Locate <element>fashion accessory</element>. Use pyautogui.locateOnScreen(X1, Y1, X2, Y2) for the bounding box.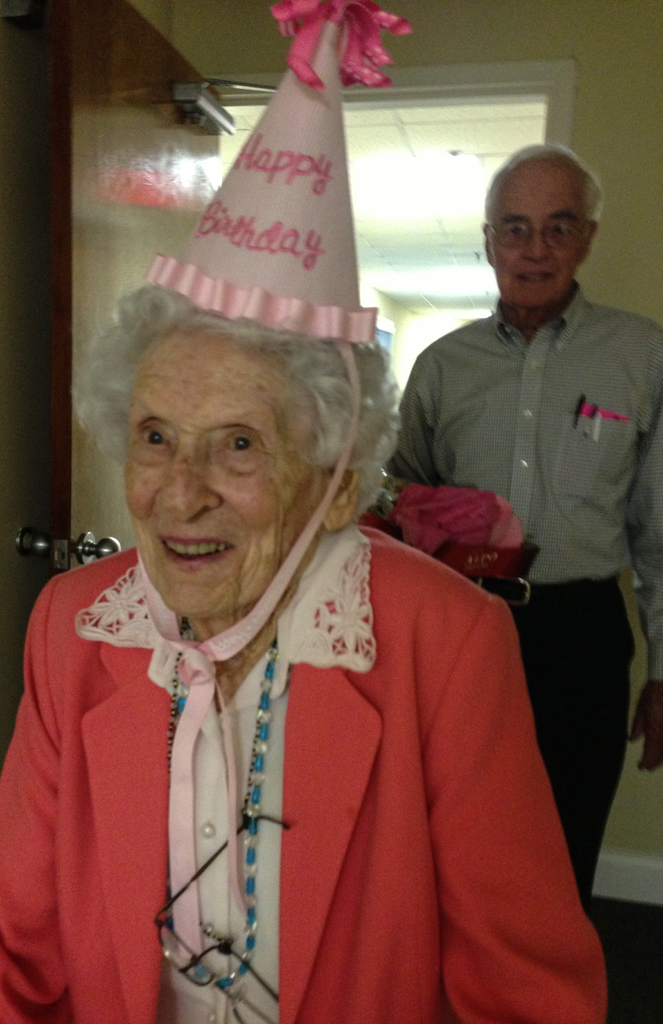
pyautogui.locateOnScreen(138, 1, 411, 959).
